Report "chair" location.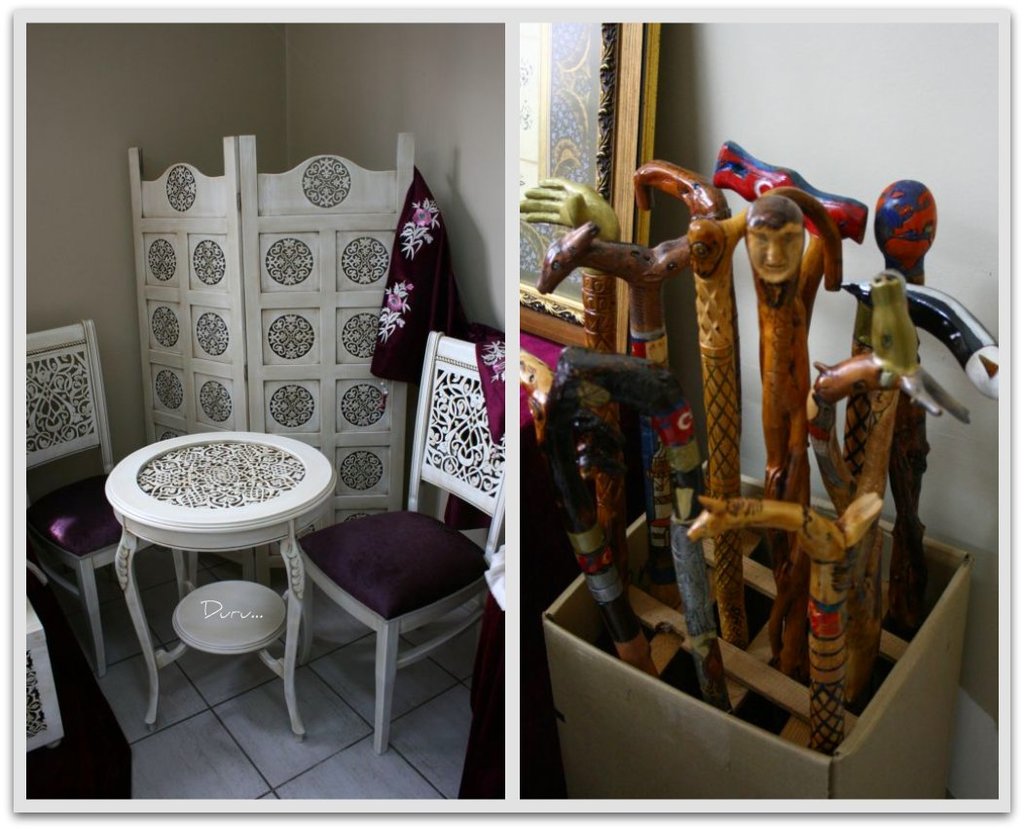
Report: box(267, 331, 531, 754).
